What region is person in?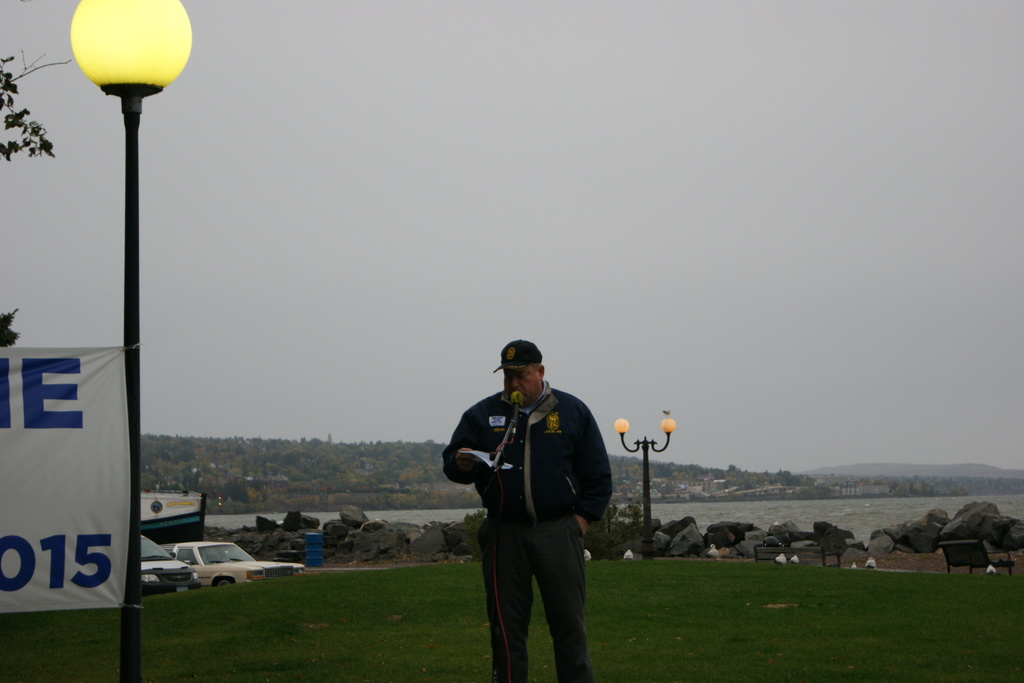
{"x1": 457, "y1": 332, "x2": 616, "y2": 673}.
